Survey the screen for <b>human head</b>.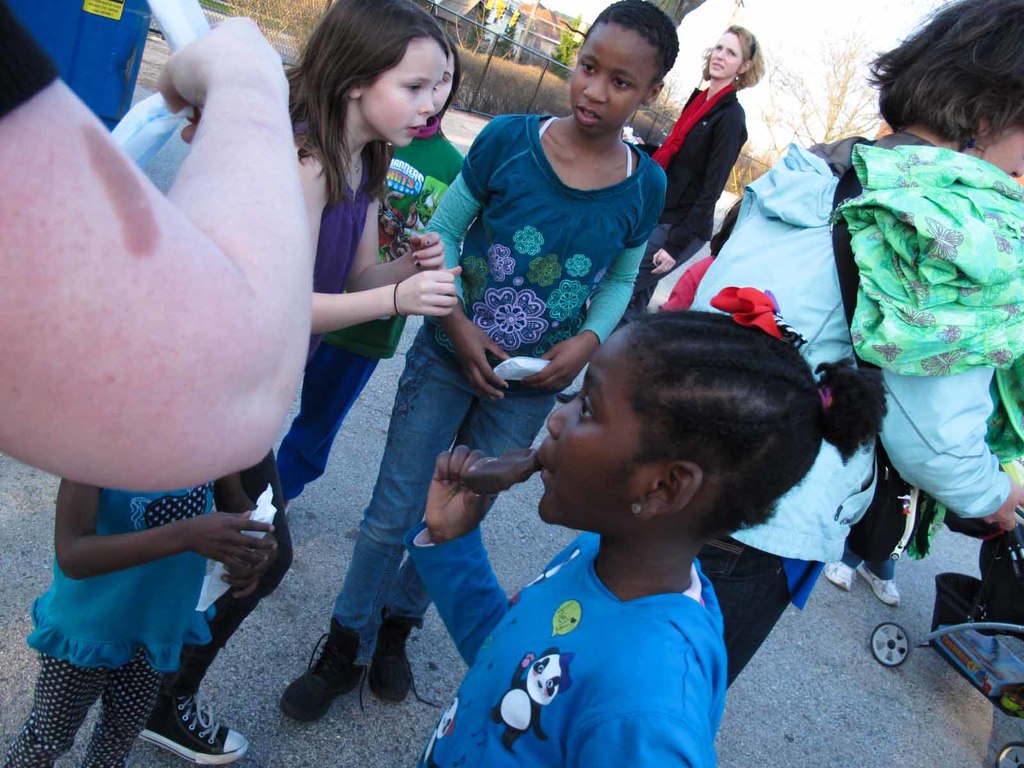
Survey found: l=532, t=308, r=822, b=526.
